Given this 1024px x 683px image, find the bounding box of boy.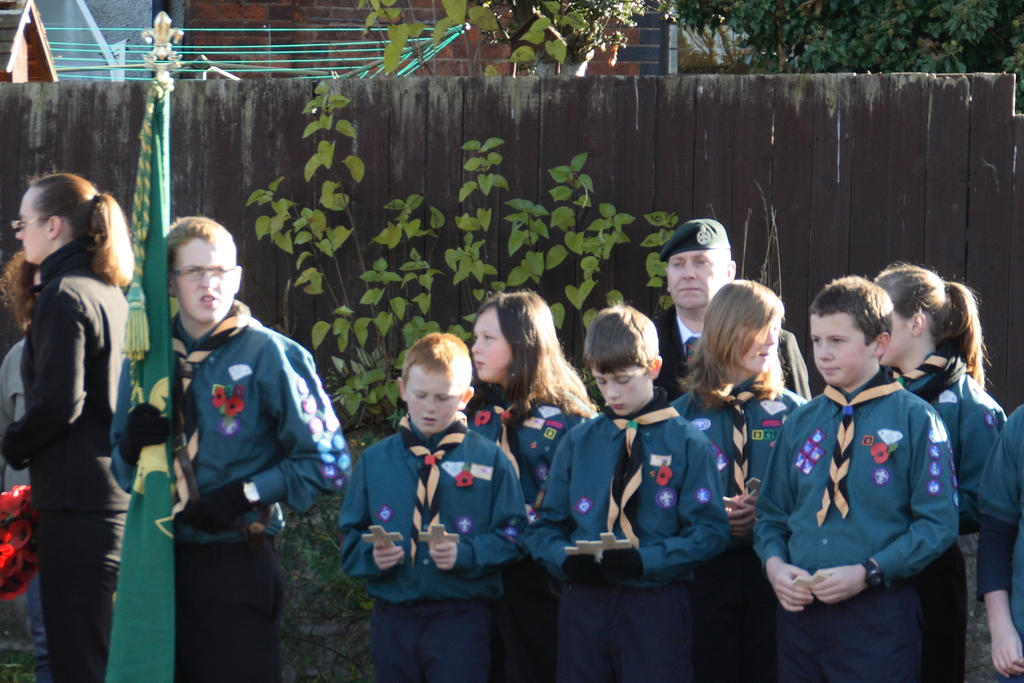
rect(111, 217, 340, 682).
